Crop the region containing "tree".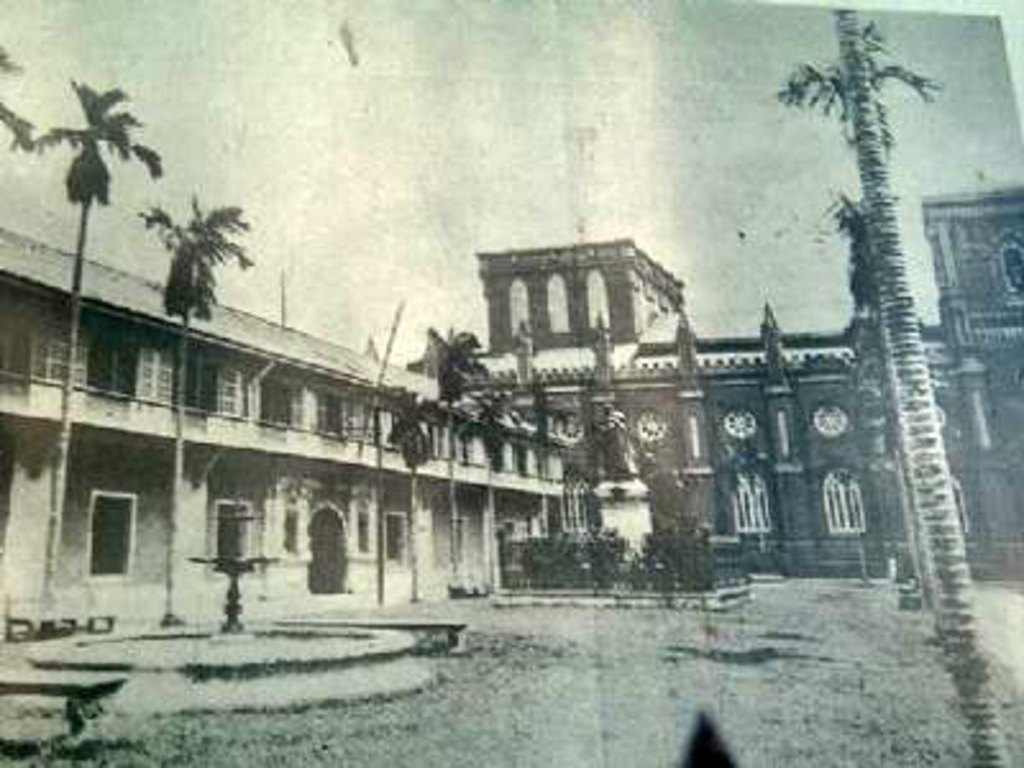
Crop region: 0 41 41 154.
